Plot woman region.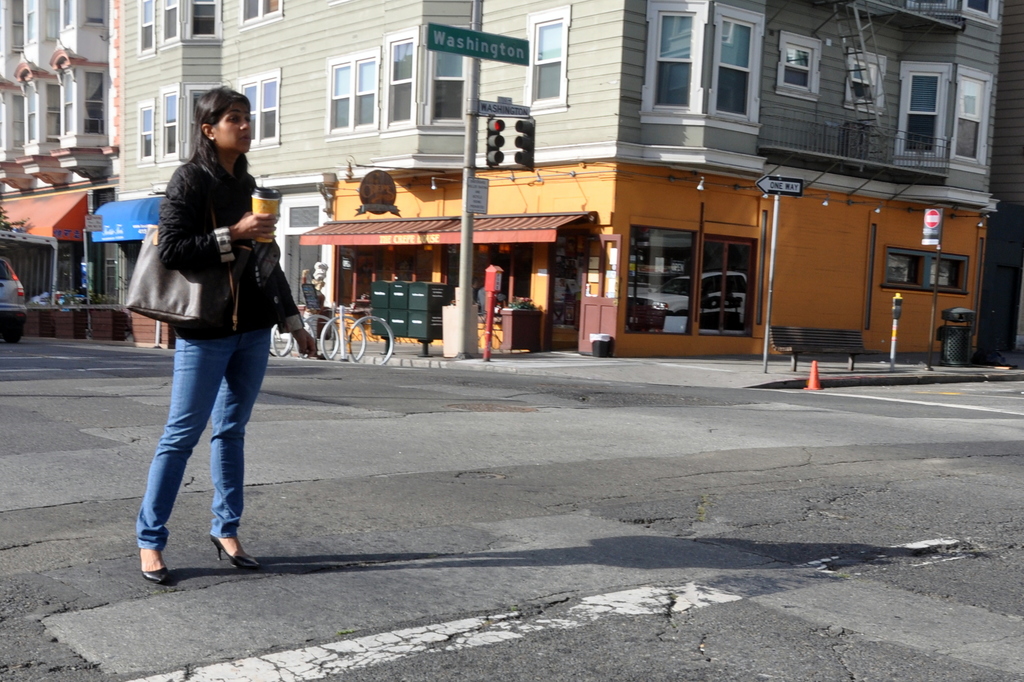
Plotted at x1=115 y1=86 x2=296 y2=573.
